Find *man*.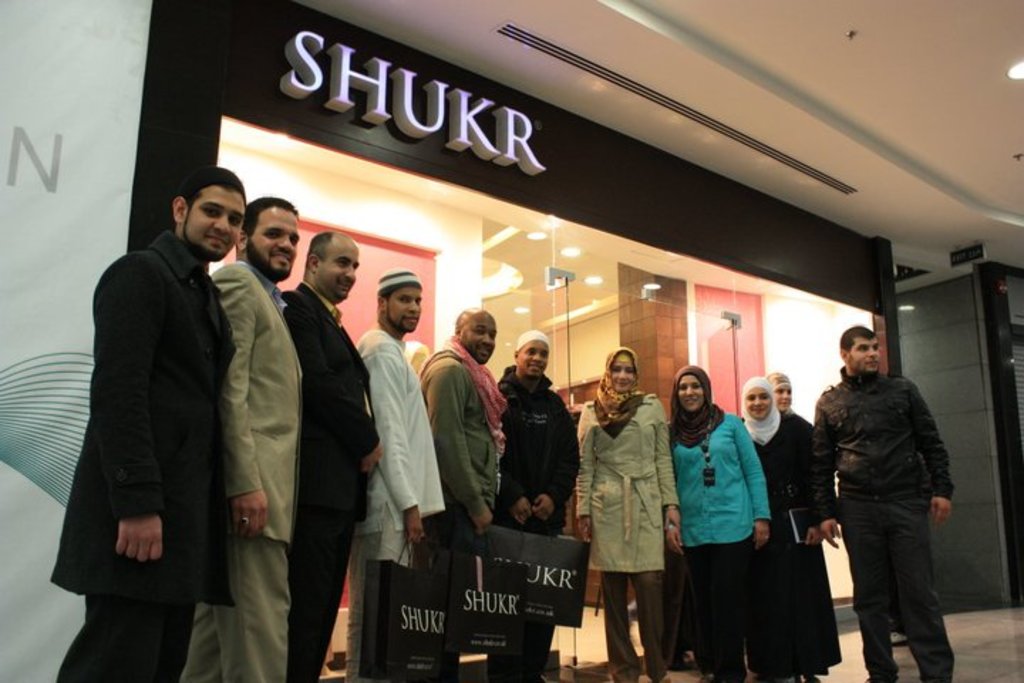
x1=344 y1=259 x2=449 y2=682.
